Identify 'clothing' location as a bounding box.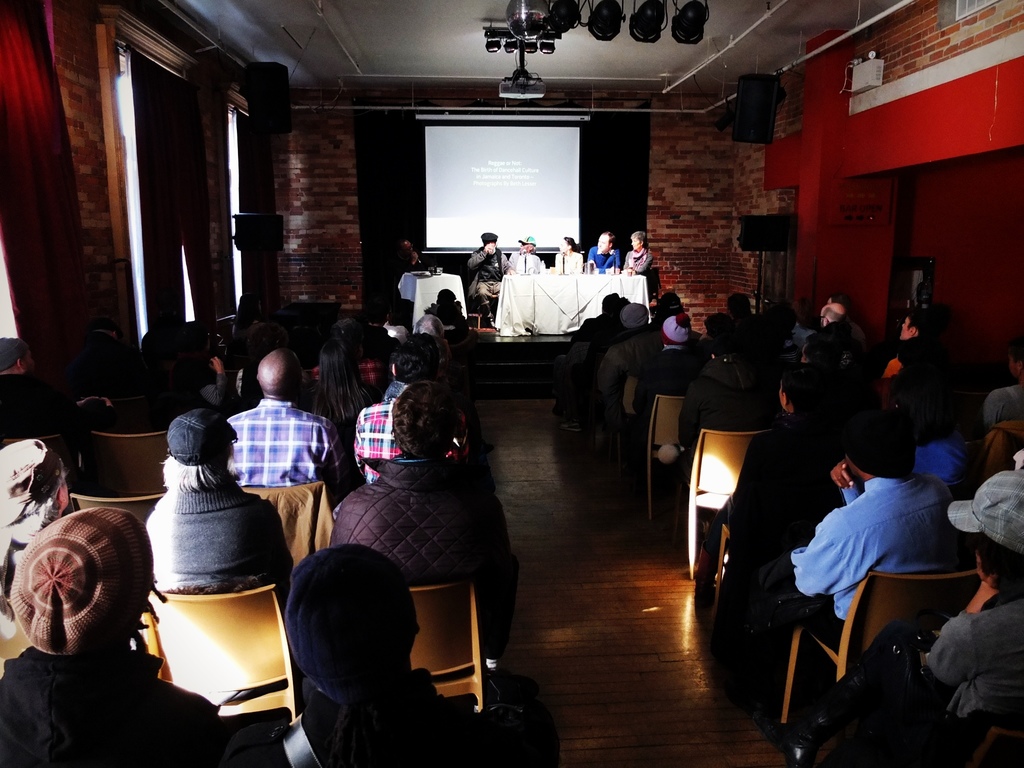
bbox=(880, 339, 934, 388).
